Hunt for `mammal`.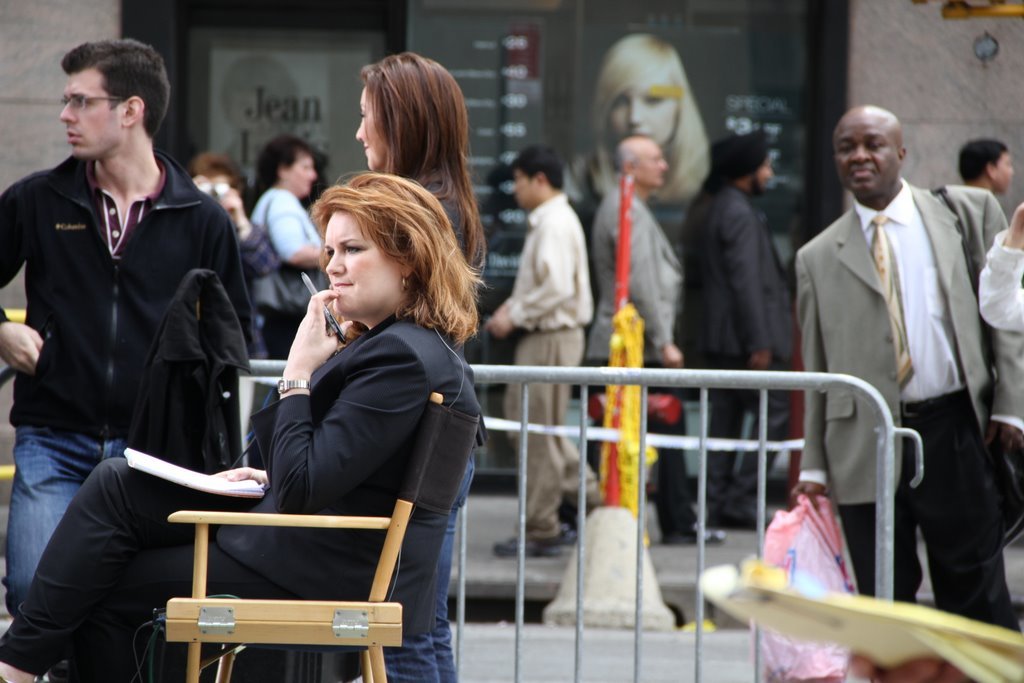
Hunted down at (left=246, top=134, right=325, bottom=363).
